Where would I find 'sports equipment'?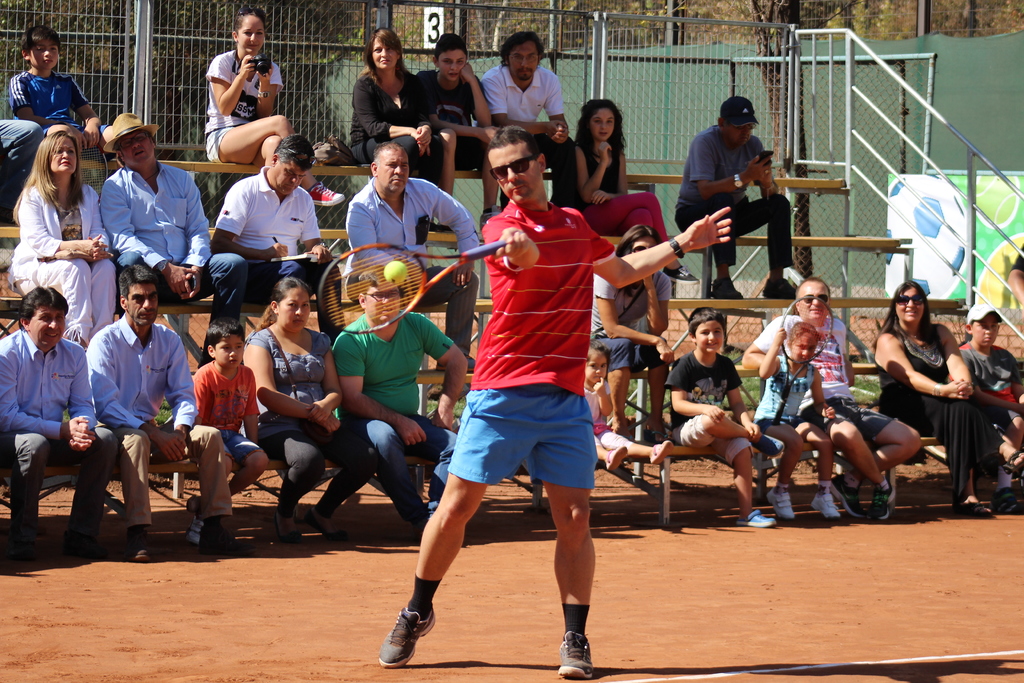
At [776, 291, 834, 424].
